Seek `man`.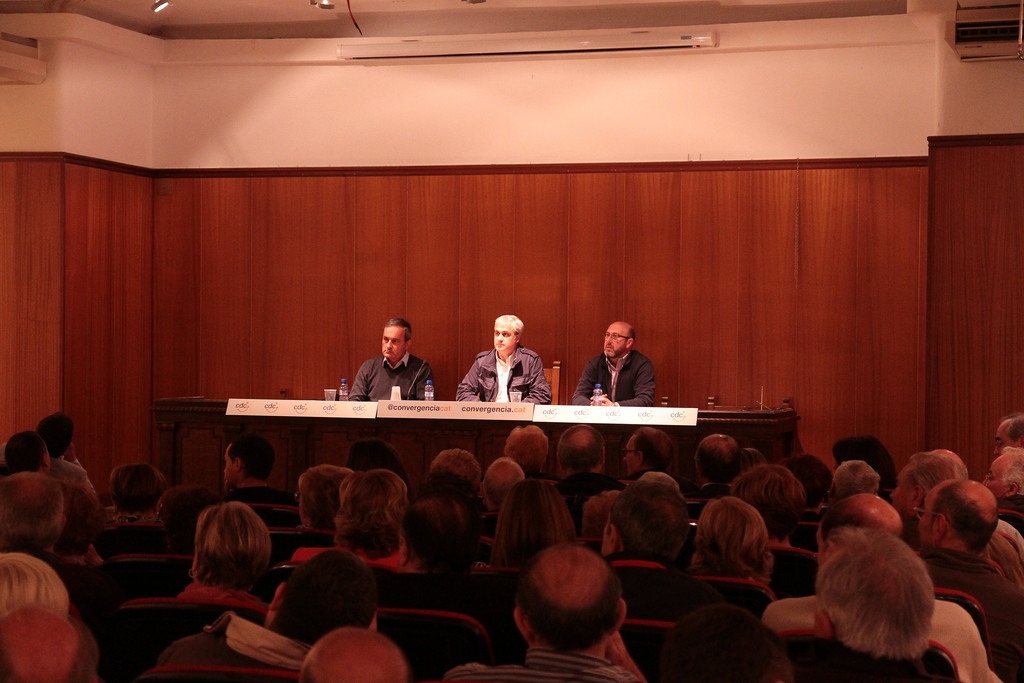
<region>221, 433, 291, 503</region>.
